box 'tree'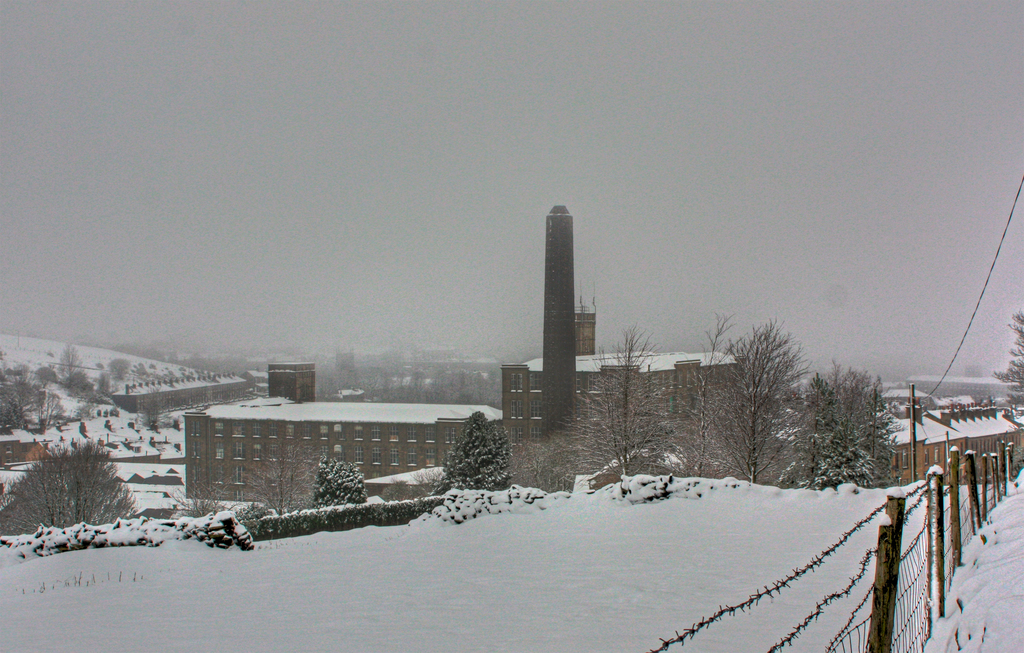
804,403,886,493
